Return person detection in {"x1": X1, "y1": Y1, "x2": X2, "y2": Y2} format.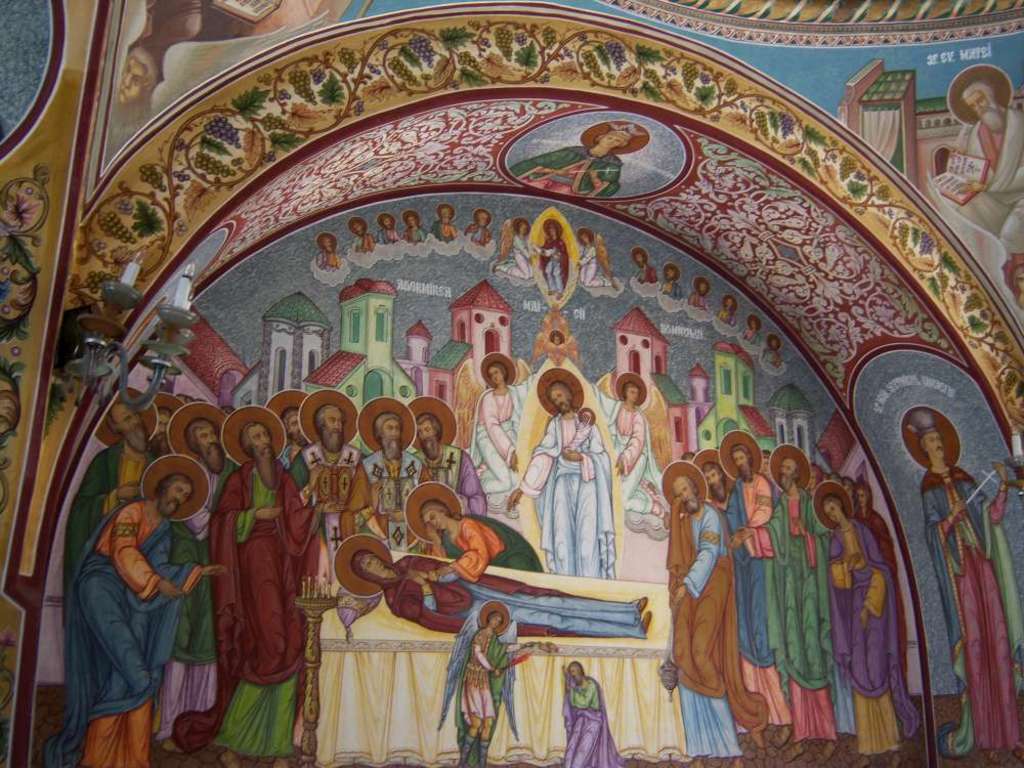
{"x1": 503, "y1": 121, "x2": 650, "y2": 198}.
